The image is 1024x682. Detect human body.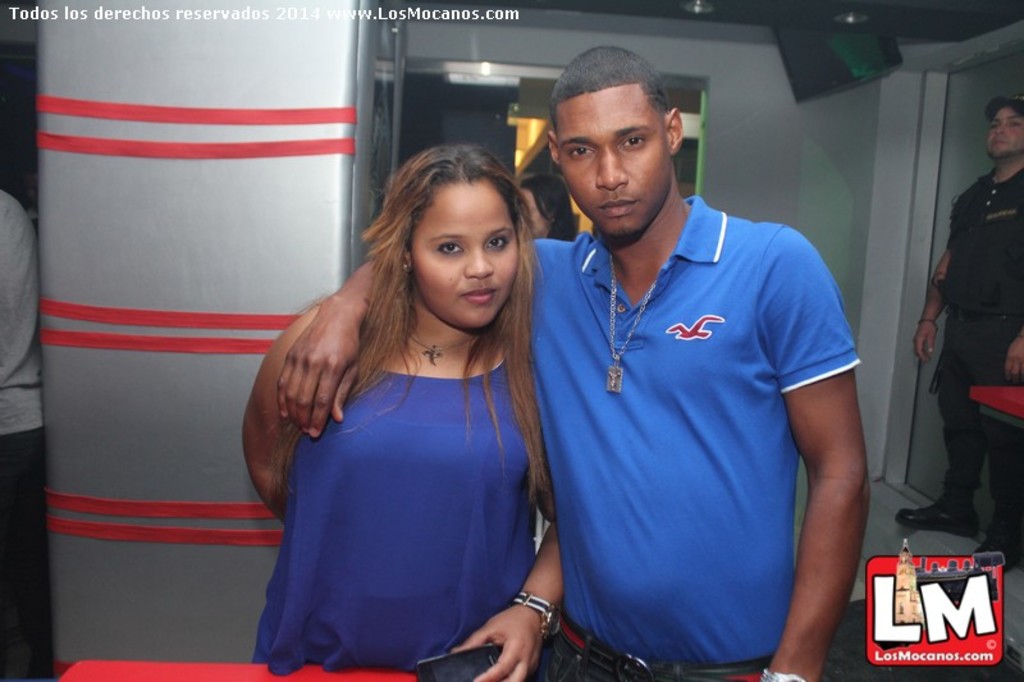
Detection: <box>279,47,856,681</box>.
